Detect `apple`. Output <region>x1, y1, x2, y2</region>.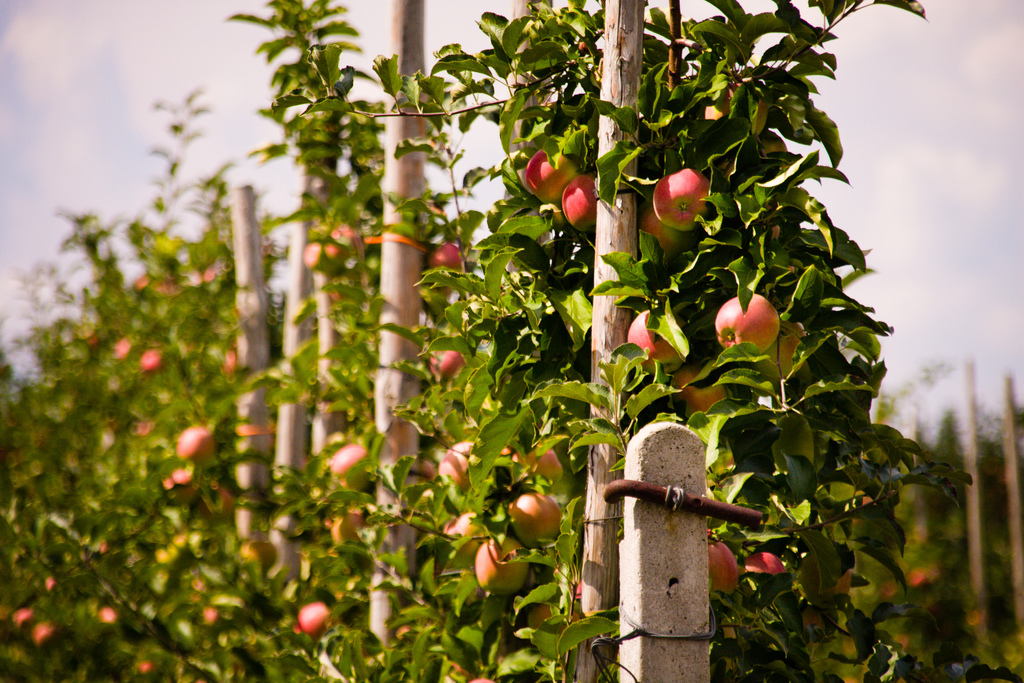
<region>622, 310, 683, 379</region>.
